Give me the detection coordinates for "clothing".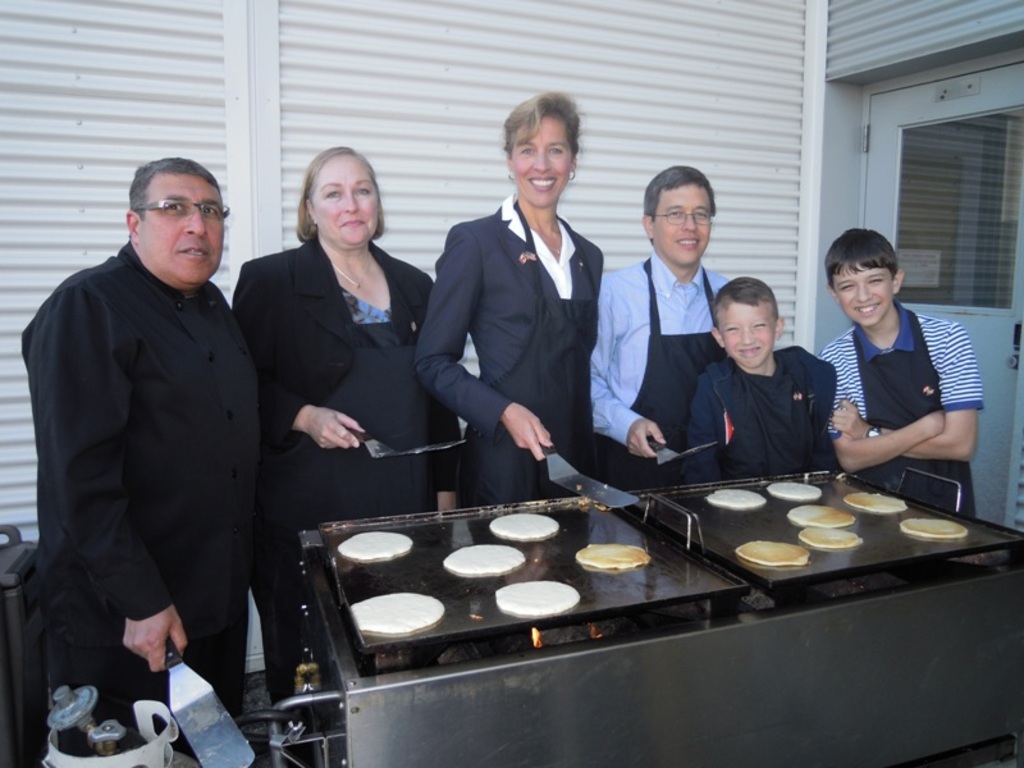
{"left": 236, "top": 239, "right": 458, "bottom": 669}.
